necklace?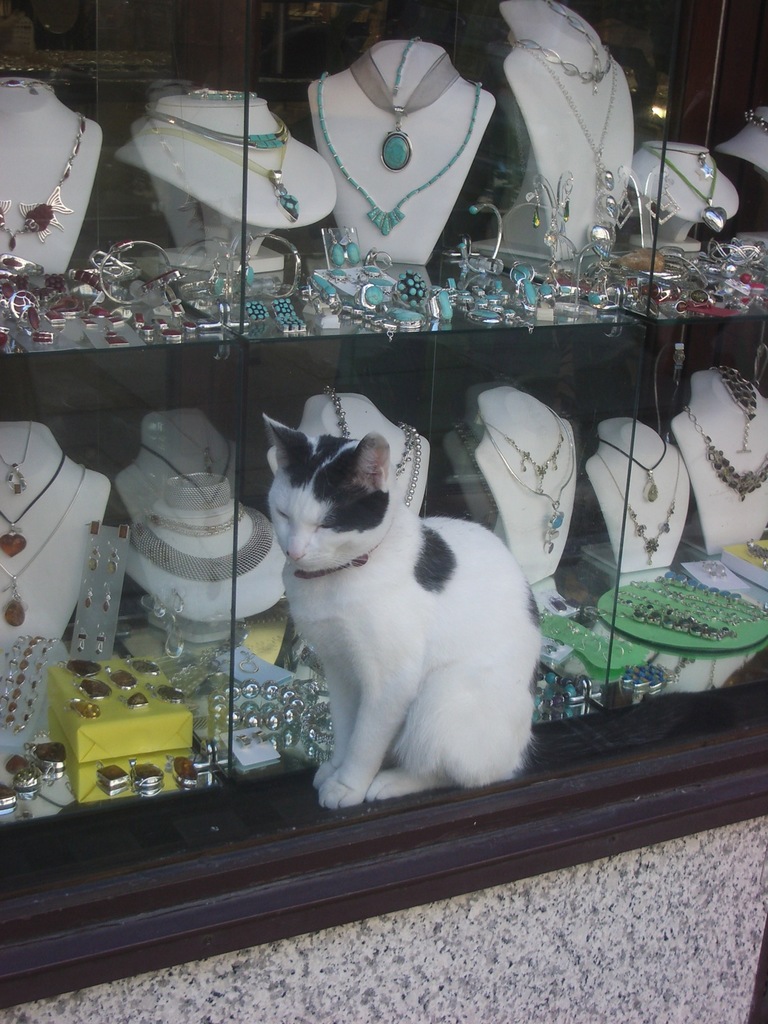
box=[325, 381, 409, 481]
